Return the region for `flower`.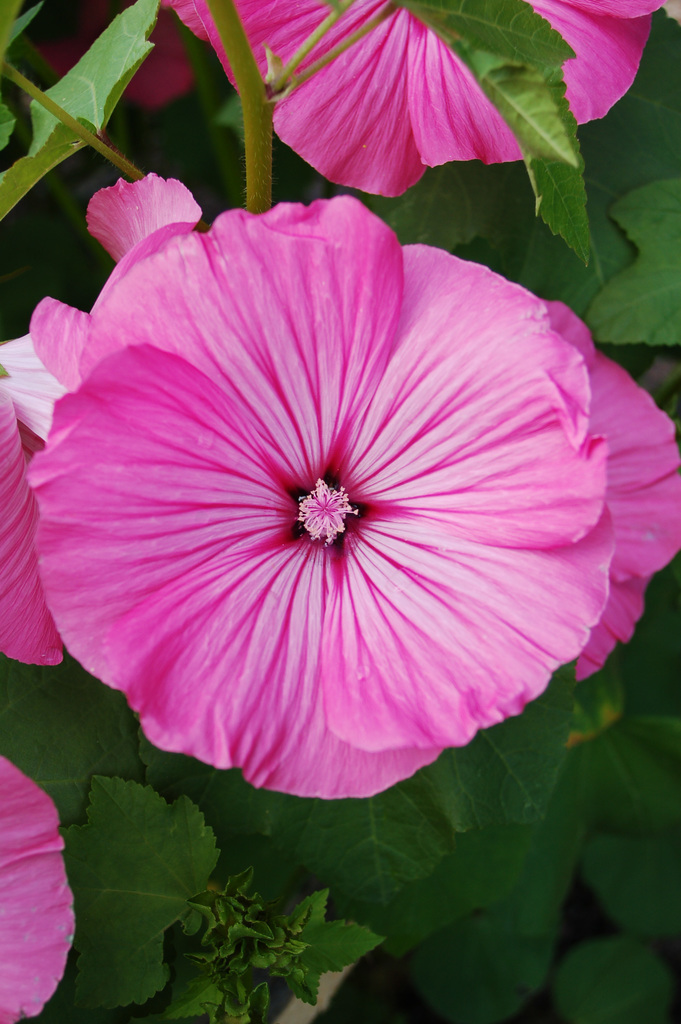
x1=0, y1=166, x2=186, y2=668.
